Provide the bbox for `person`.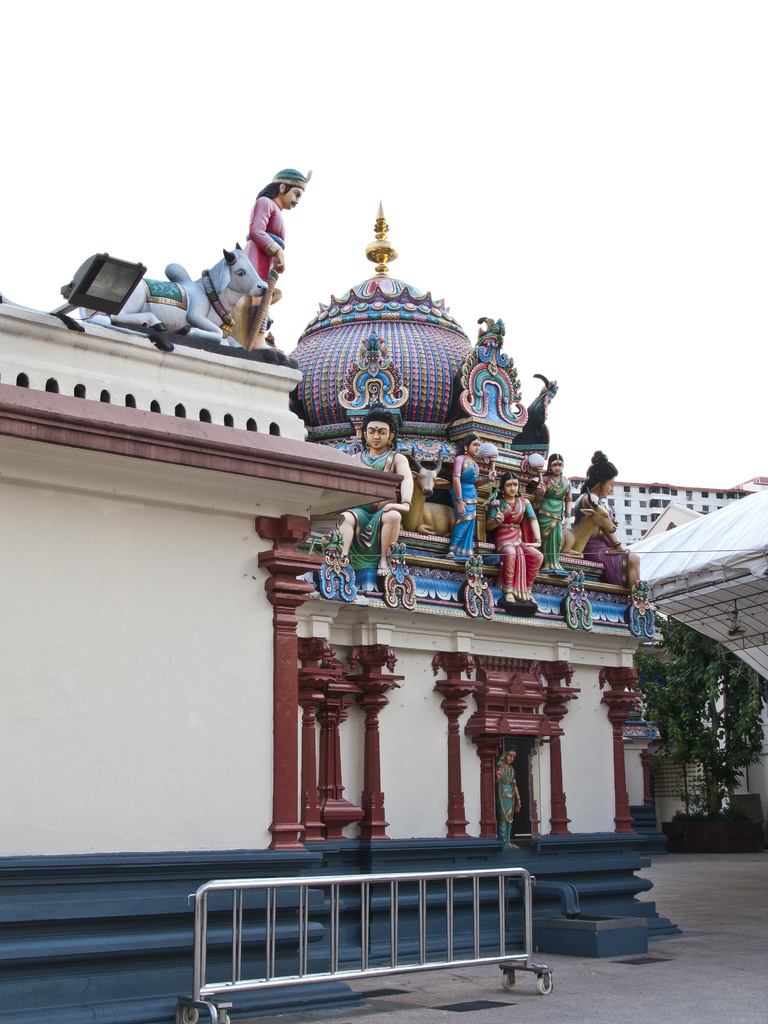
select_region(575, 460, 663, 619).
